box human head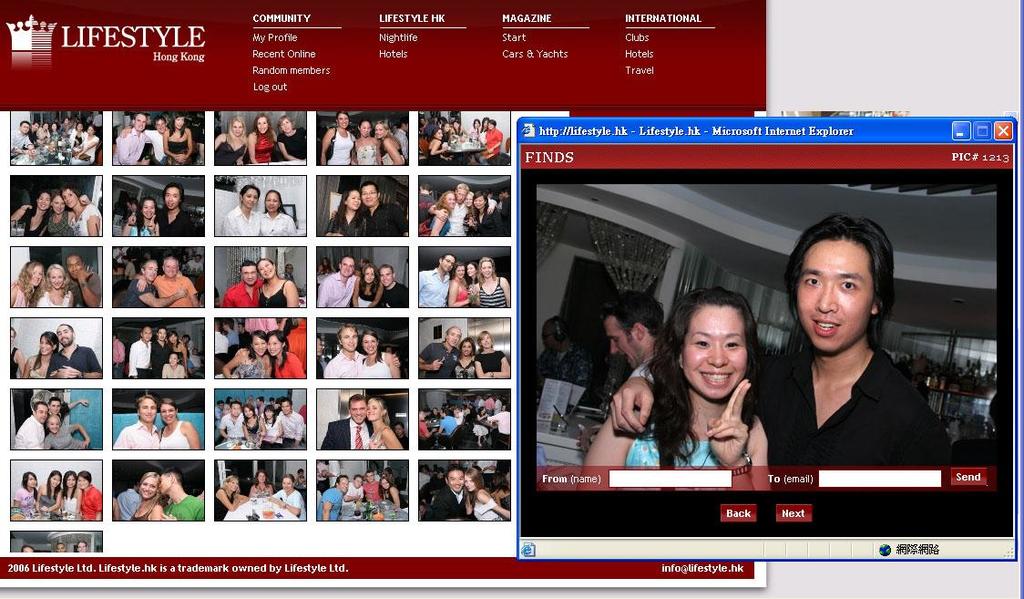
{"left": 361, "top": 183, "right": 378, "bottom": 204}
